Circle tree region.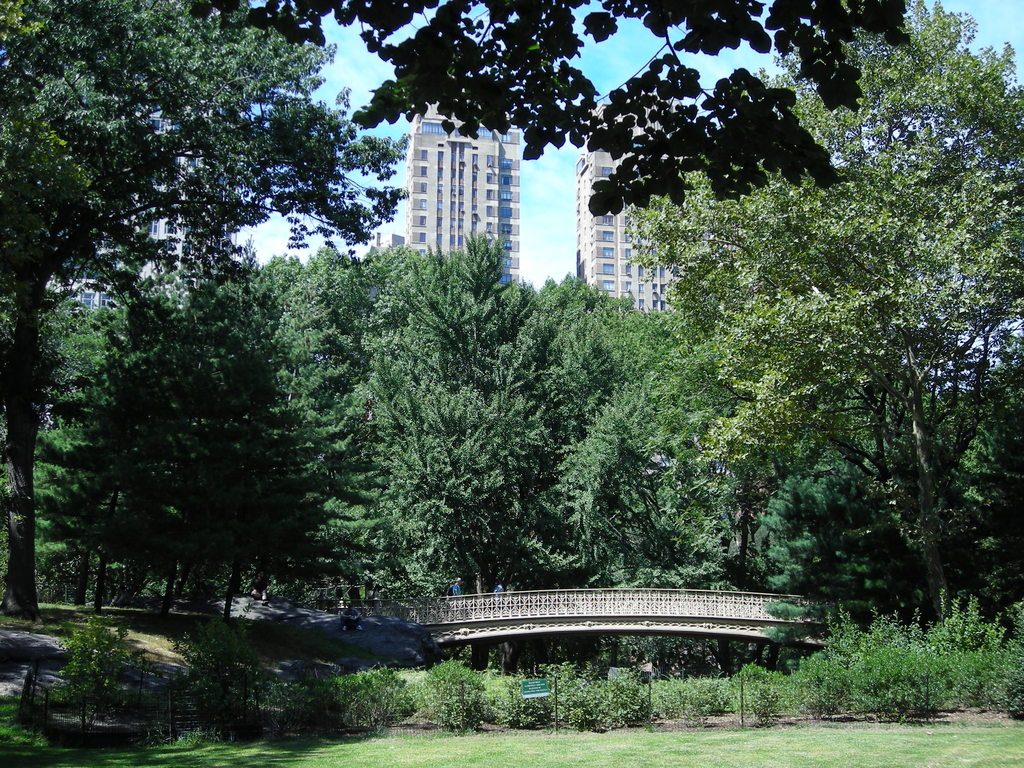
Region: l=620, t=0, r=1023, b=618.
